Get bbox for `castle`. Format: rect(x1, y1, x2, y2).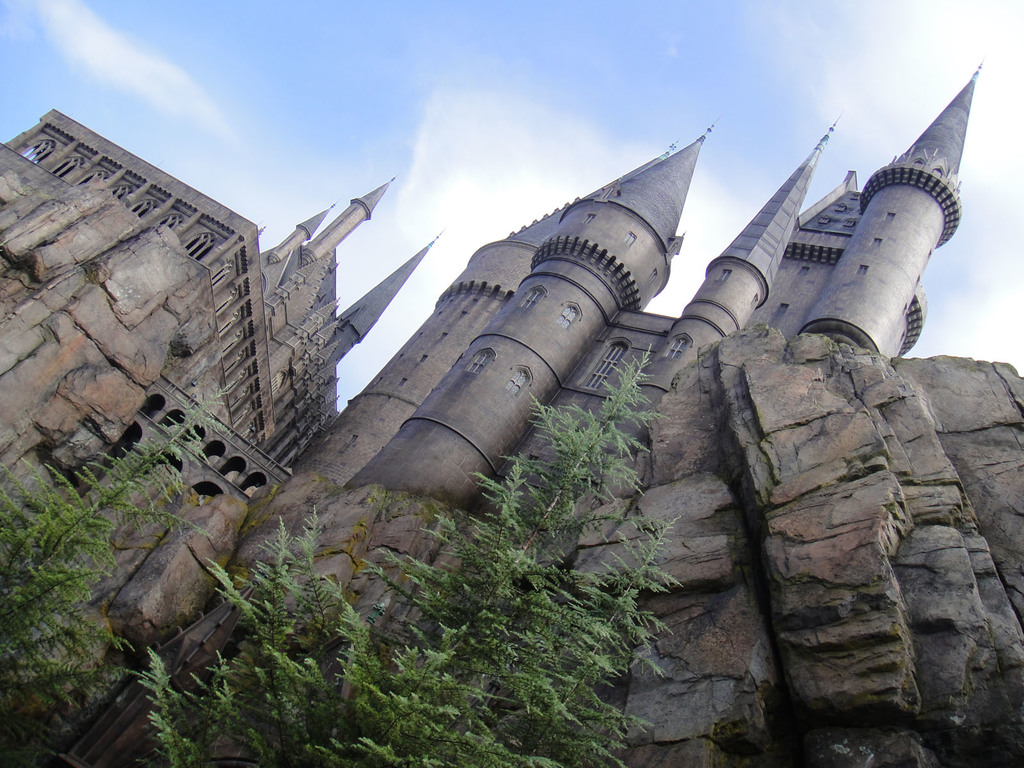
rect(0, 59, 985, 767).
